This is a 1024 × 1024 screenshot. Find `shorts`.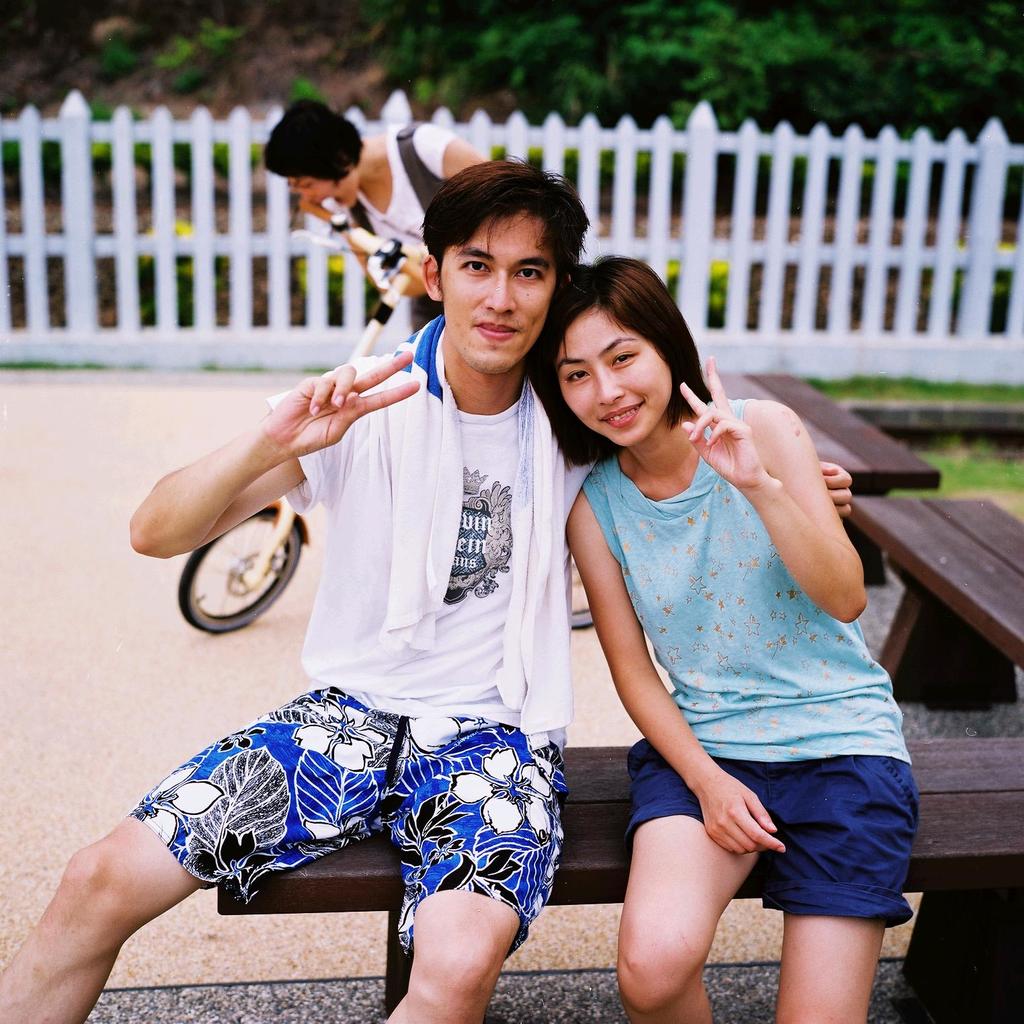
Bounding box: {"left": 131, "top": 686, "right": 562, "bottom": 959}.
